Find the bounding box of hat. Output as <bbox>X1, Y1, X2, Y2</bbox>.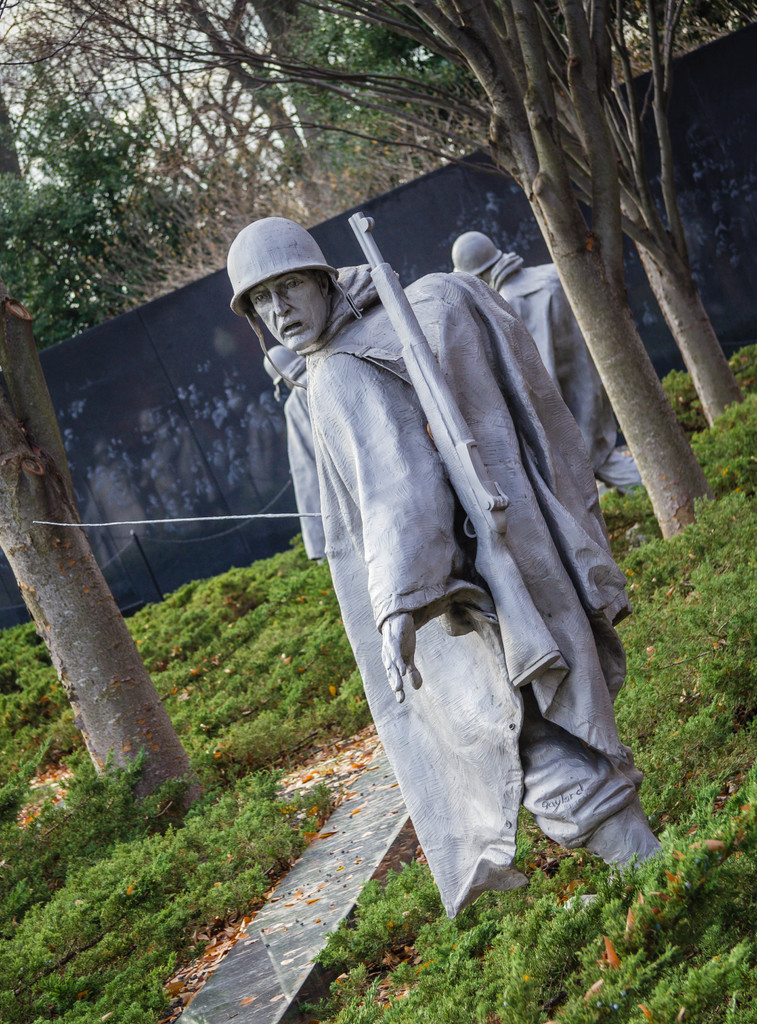
<bbox>450, 230, 501, 273</bbox>.
